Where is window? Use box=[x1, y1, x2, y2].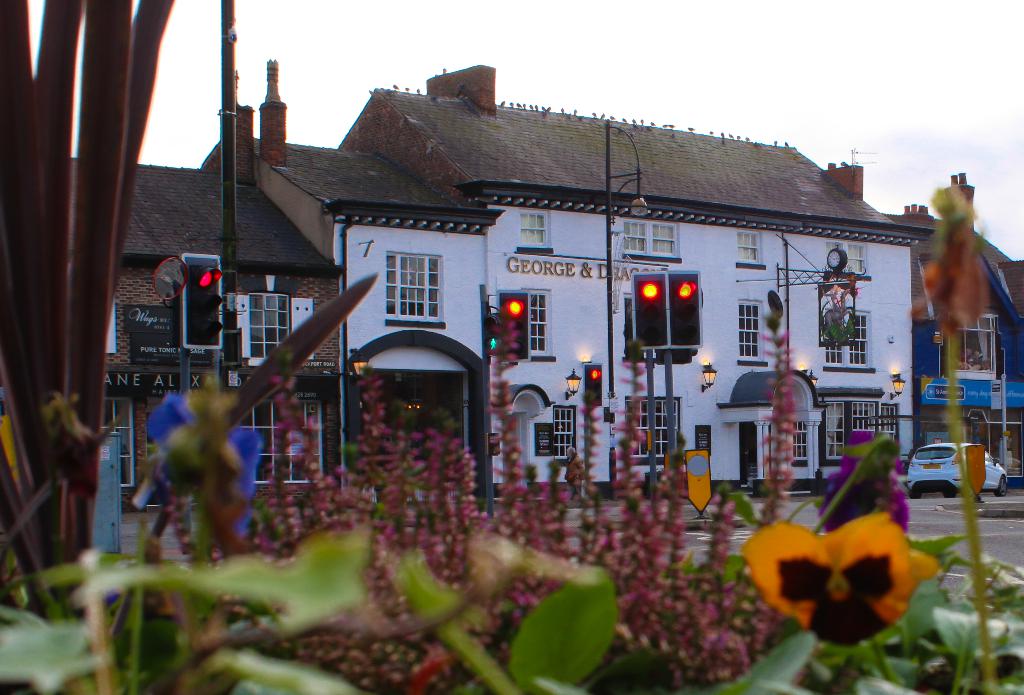
box=[946, 309, 996, 377].
